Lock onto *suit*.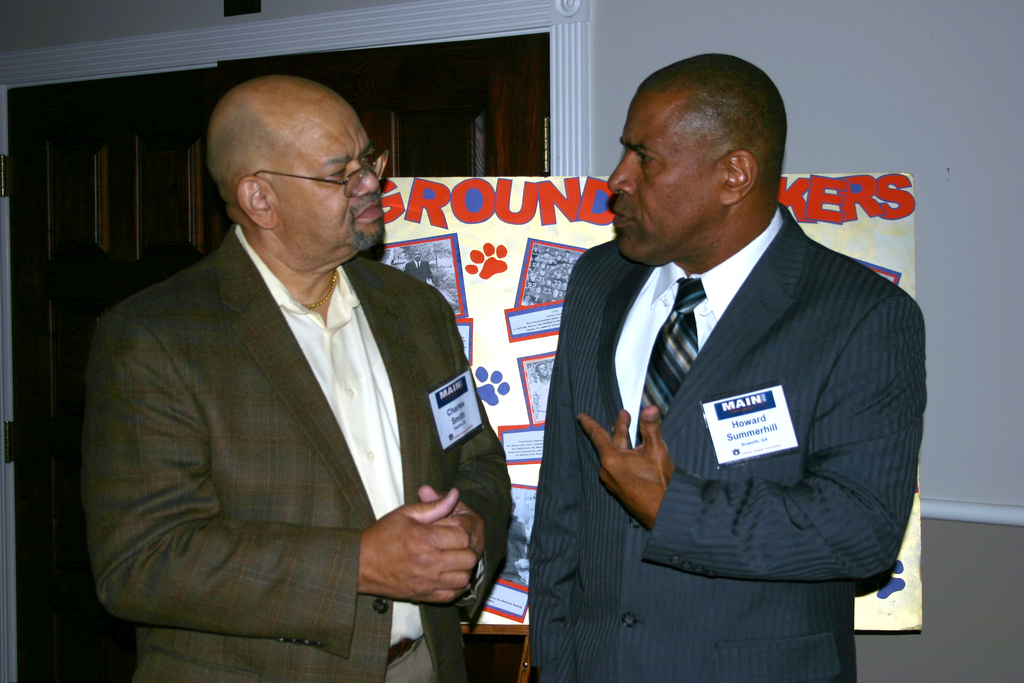
Locked: [left=524, top=135, right=936, bottom=660].
